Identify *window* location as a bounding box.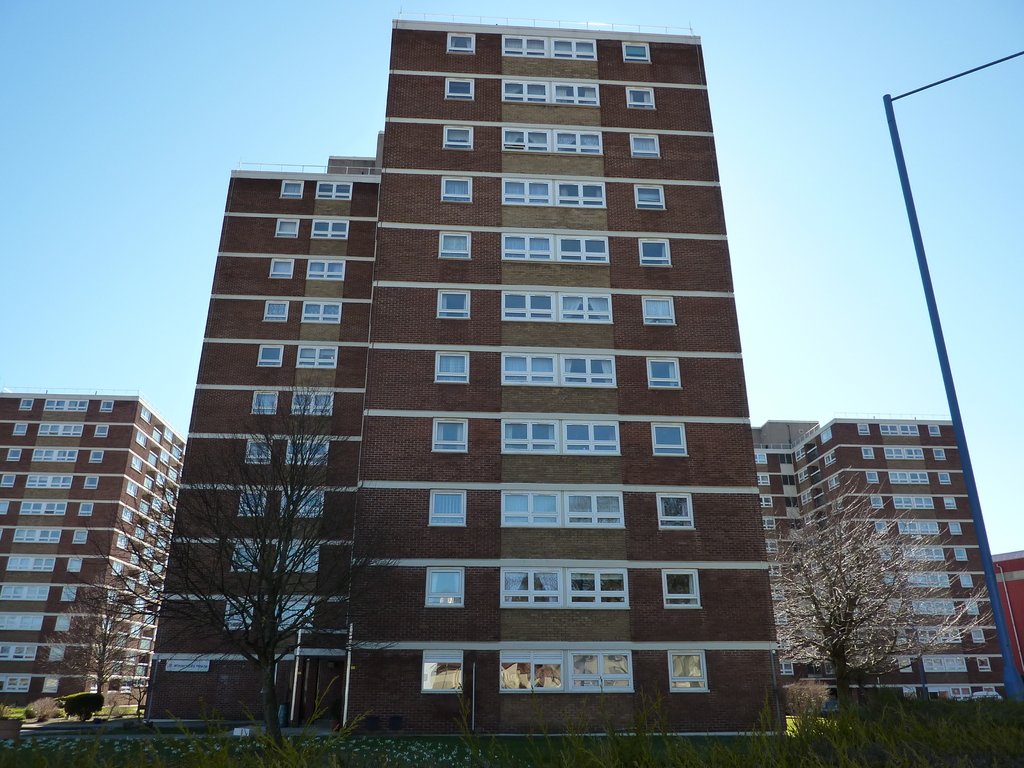
left=28, top=473, right=68, bottom=488.
